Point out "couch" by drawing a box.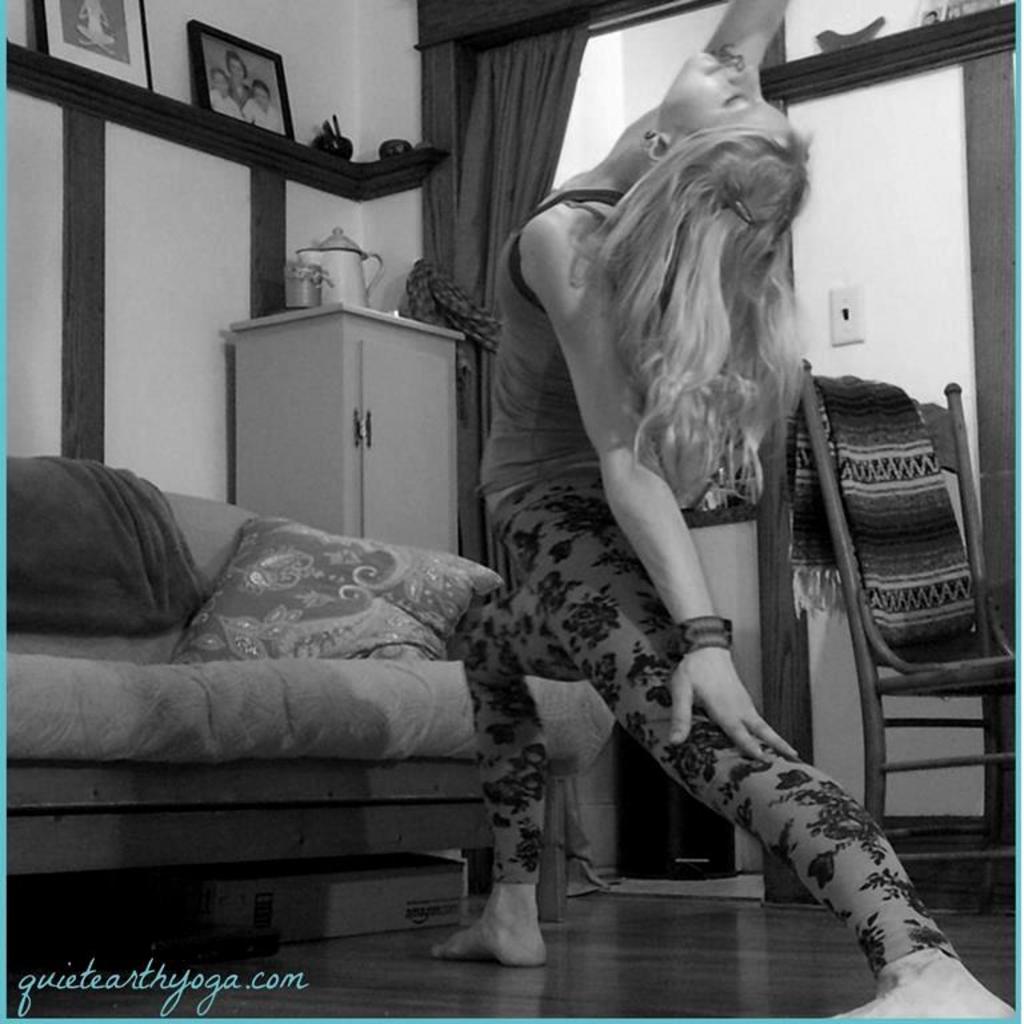
{"left": 0, "top": 404, "right": 653, "bottom": 916}.
